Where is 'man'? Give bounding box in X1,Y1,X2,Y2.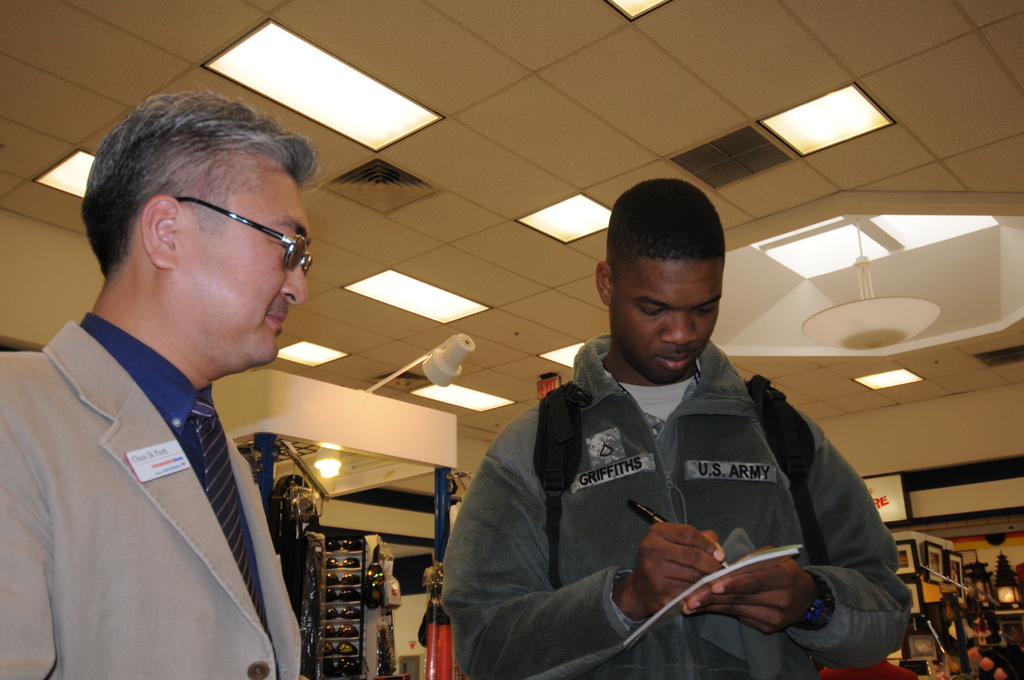
439,173,915,679.
